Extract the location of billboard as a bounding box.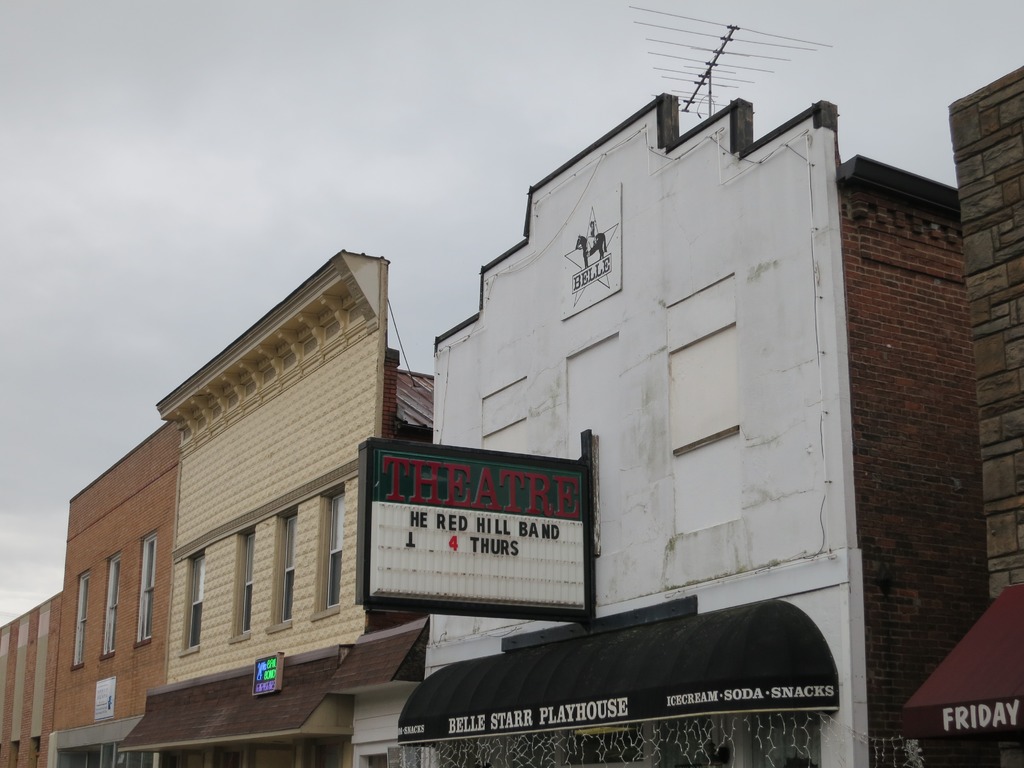
252:658:278:689.
